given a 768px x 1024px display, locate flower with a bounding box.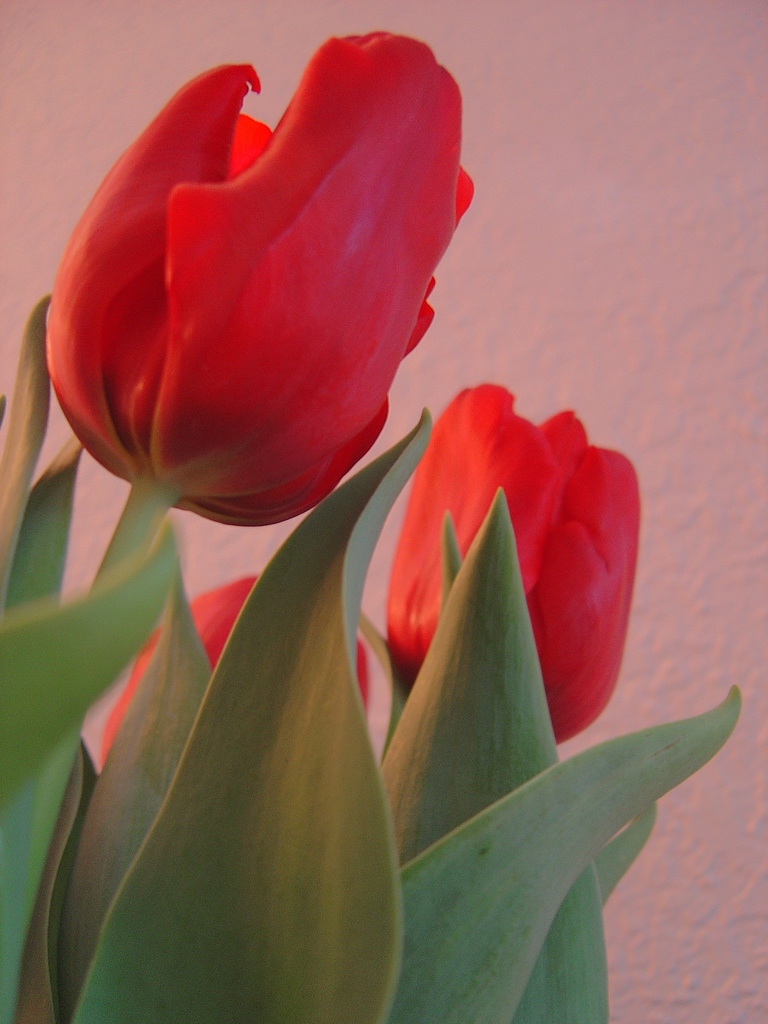
Located: region(378, 378, 642, 749).
